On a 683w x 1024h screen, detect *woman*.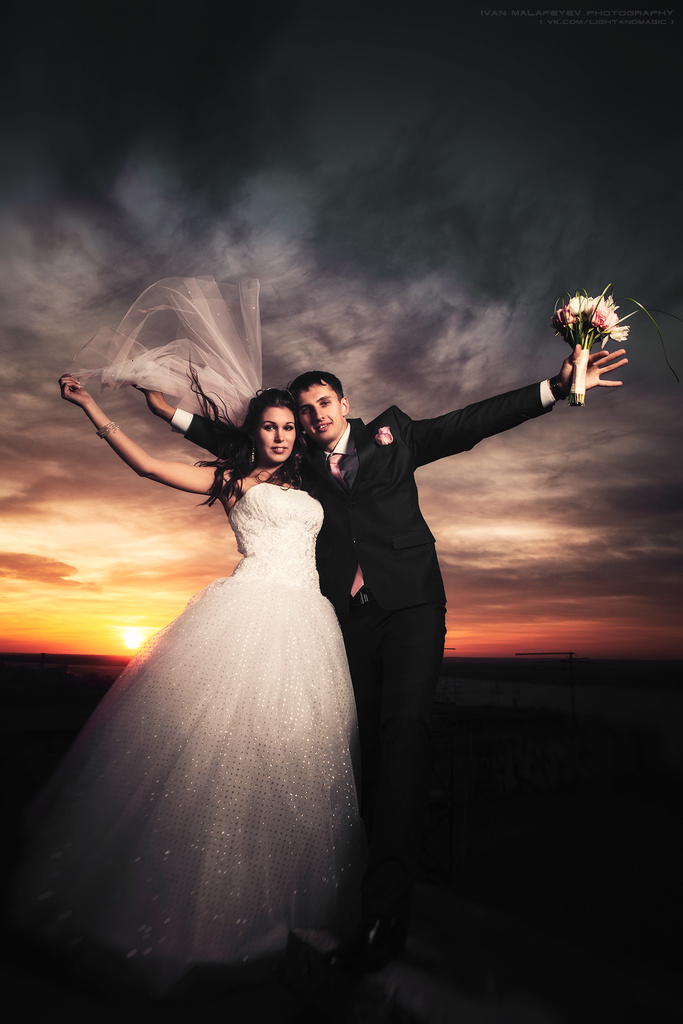
<box>58,382,364,983</box>.
